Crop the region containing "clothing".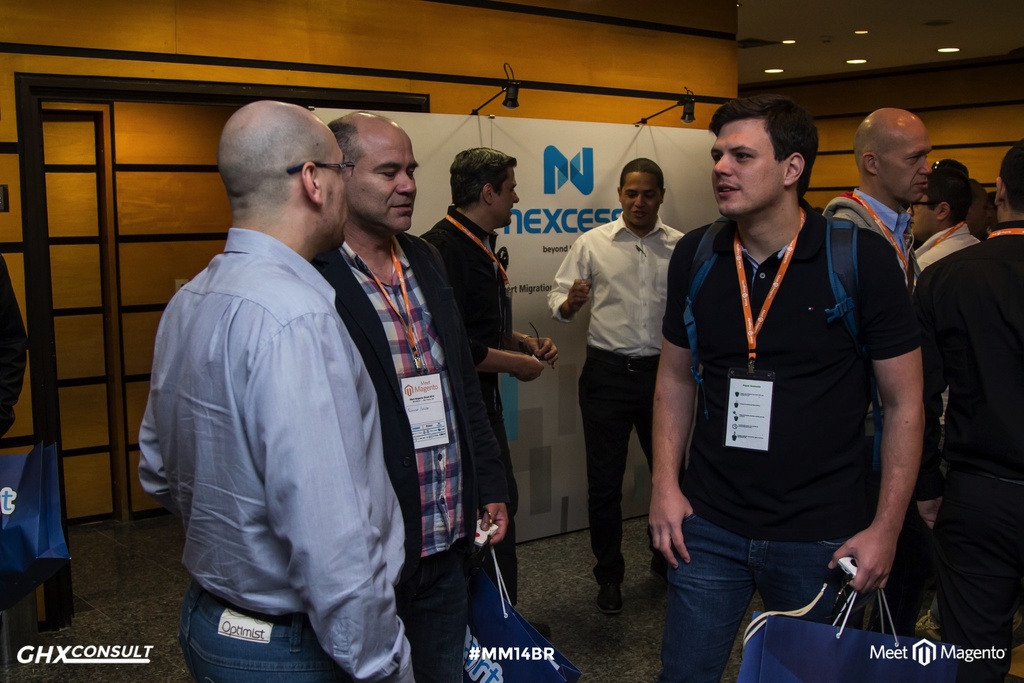
Crop region: 313 240 475 561.
